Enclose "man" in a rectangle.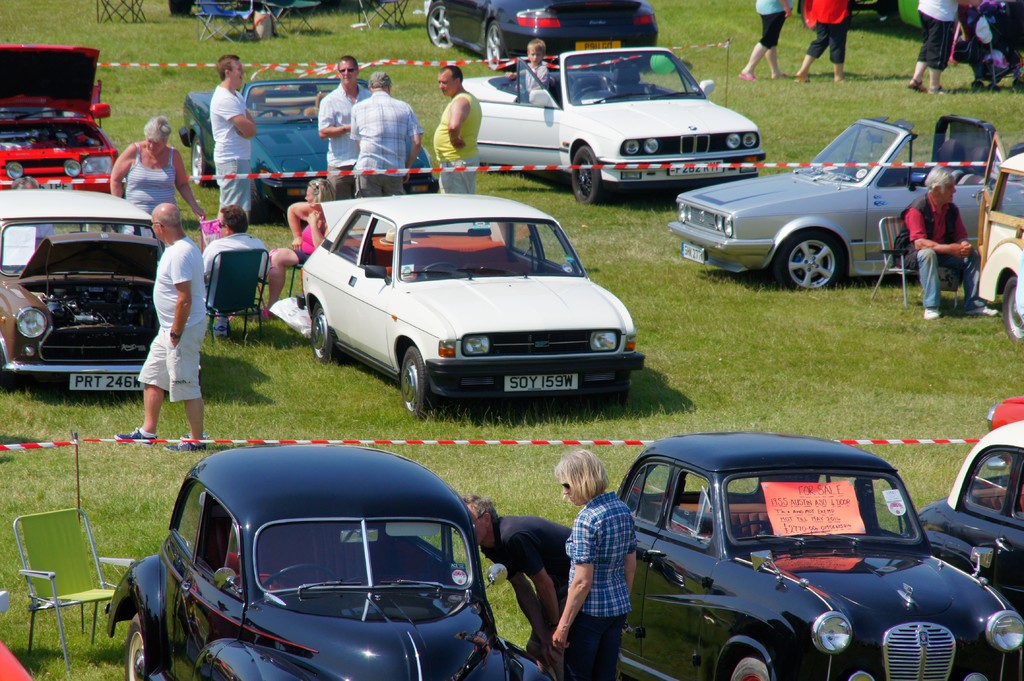
x1=429 y1=56 x2=492 y2=188.
